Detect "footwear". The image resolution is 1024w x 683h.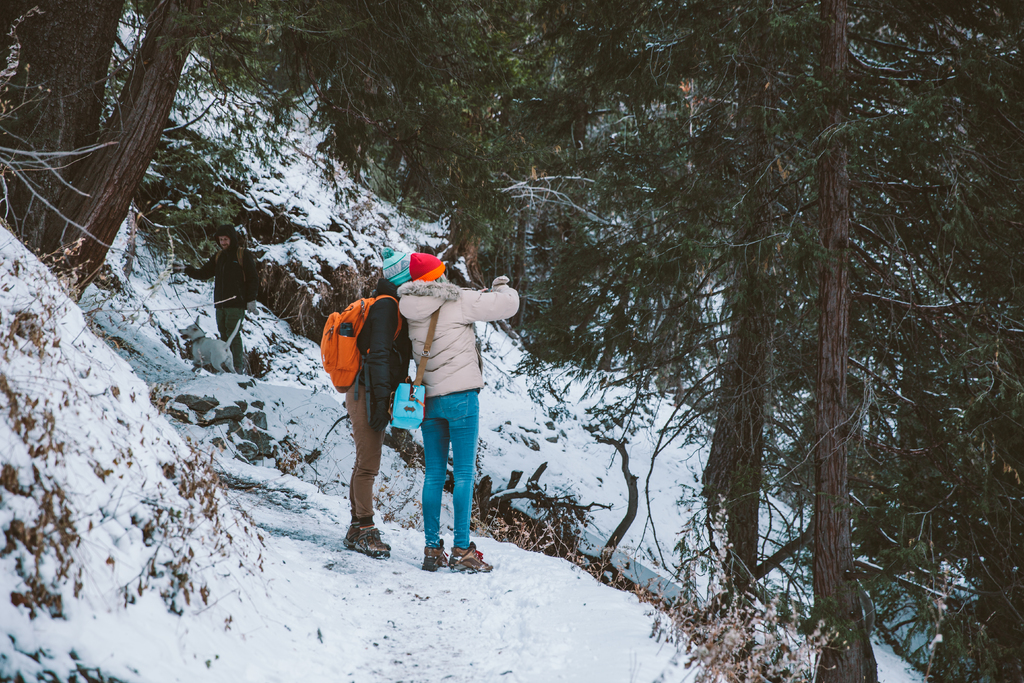
detection(351, 526, 394, 556).
